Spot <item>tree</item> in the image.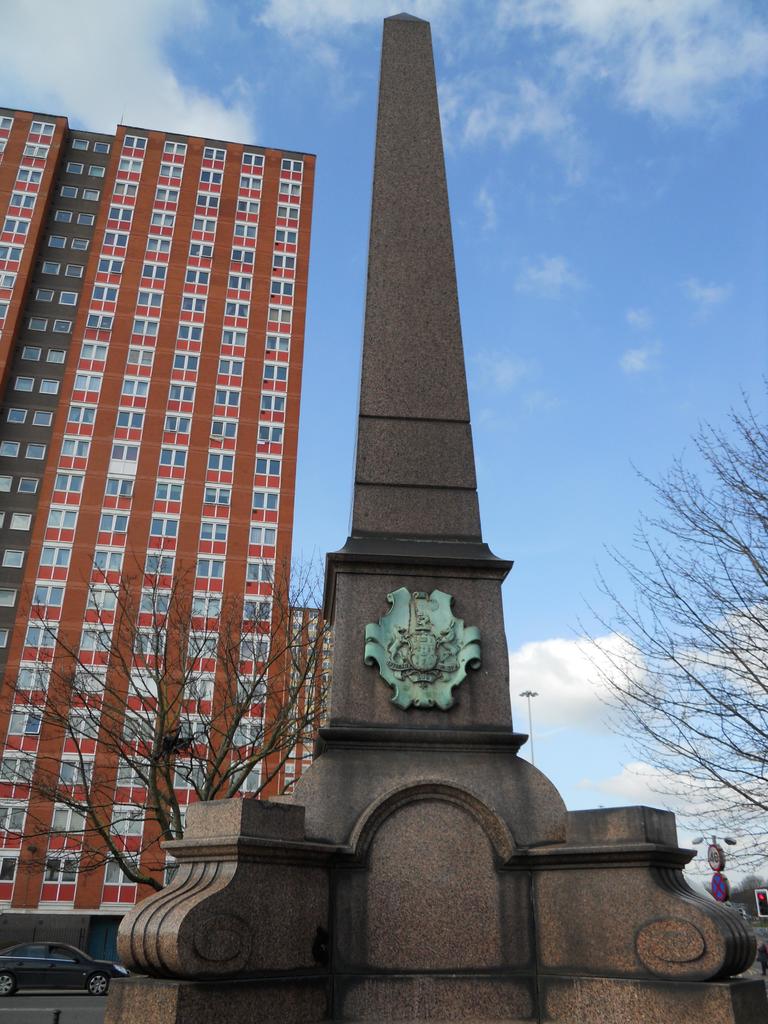
<item>tree</item> found at {"x1": 566, "y1": 353, "x2": 748, "y2": 867}.
